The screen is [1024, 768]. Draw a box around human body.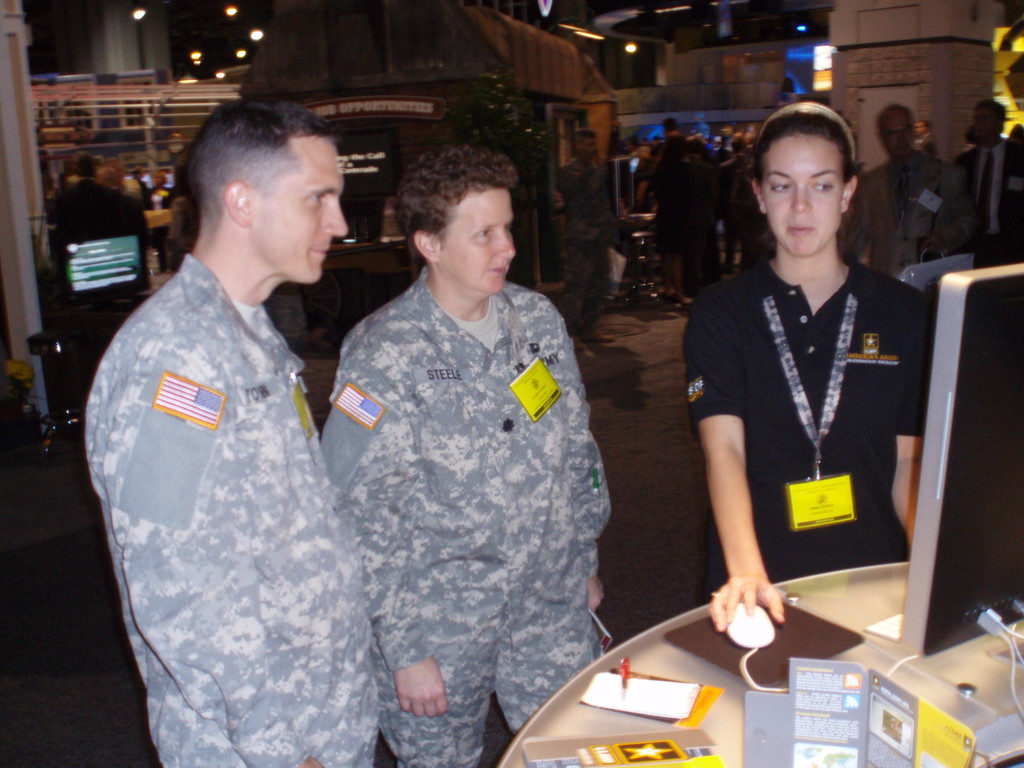
select_region(317, 267, 620, 767).
